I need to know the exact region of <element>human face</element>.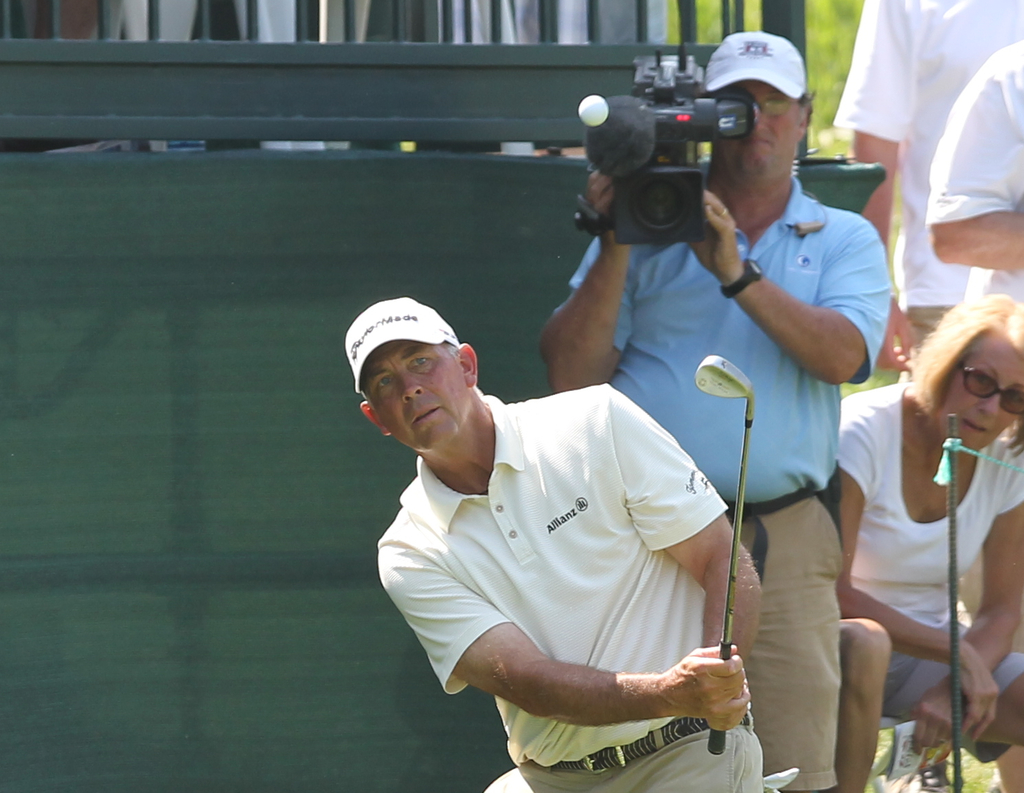
Region: left=707, top=72, right=804, bottom=181.
